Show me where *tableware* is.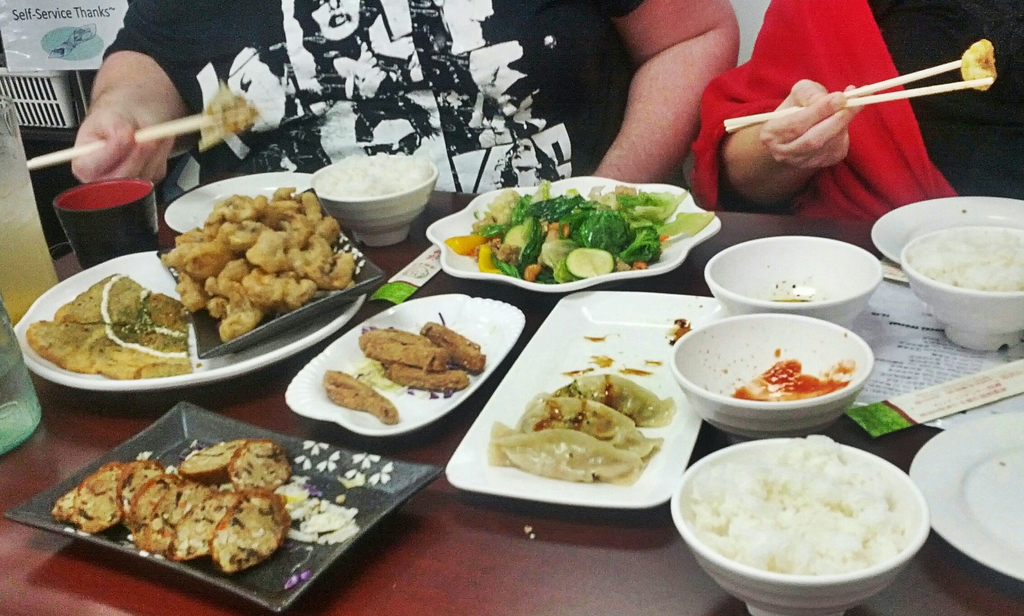
*tableware* is at [308, 153, 440, 246].
